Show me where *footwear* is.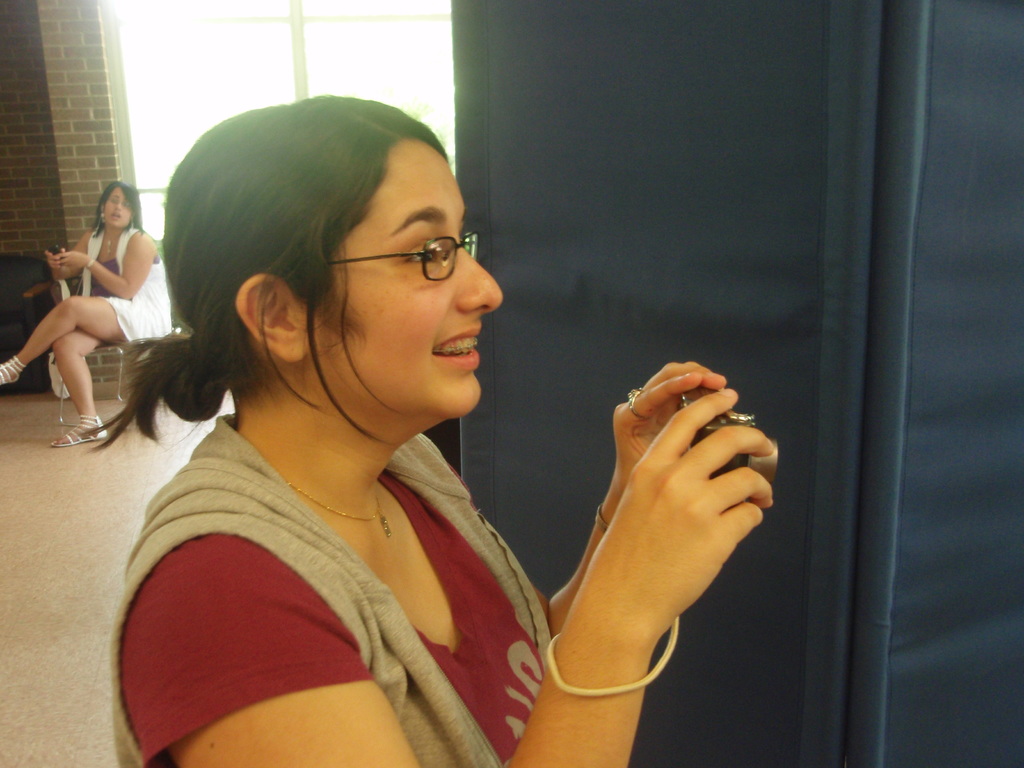
*footwear* is at <region>54, 417, 113, 450</region>.
